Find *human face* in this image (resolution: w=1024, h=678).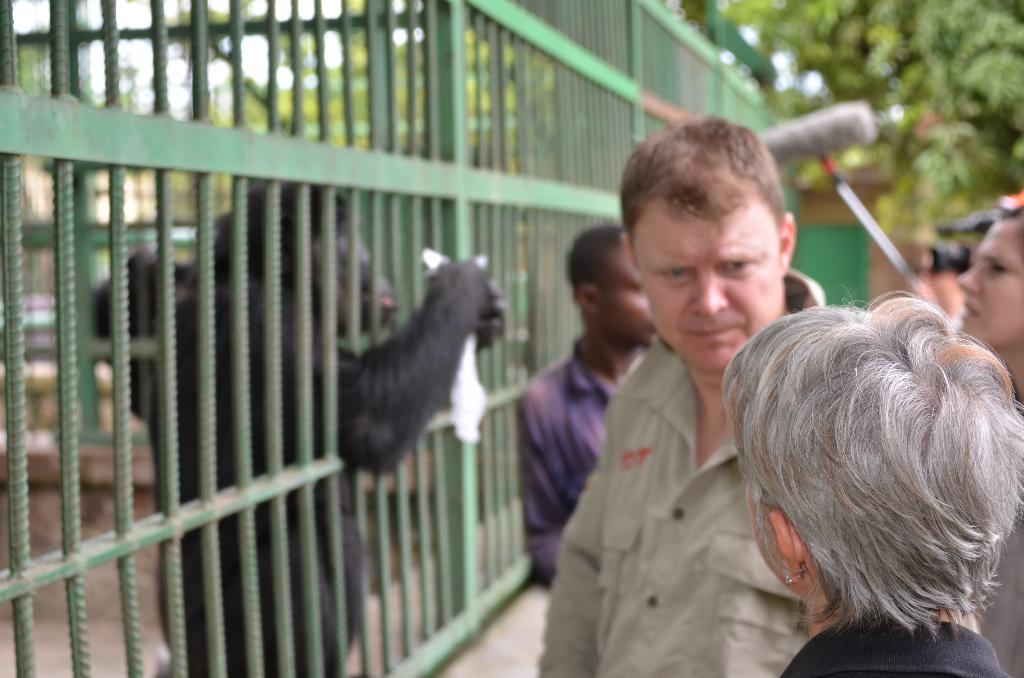
595, 231, 653, 348.
